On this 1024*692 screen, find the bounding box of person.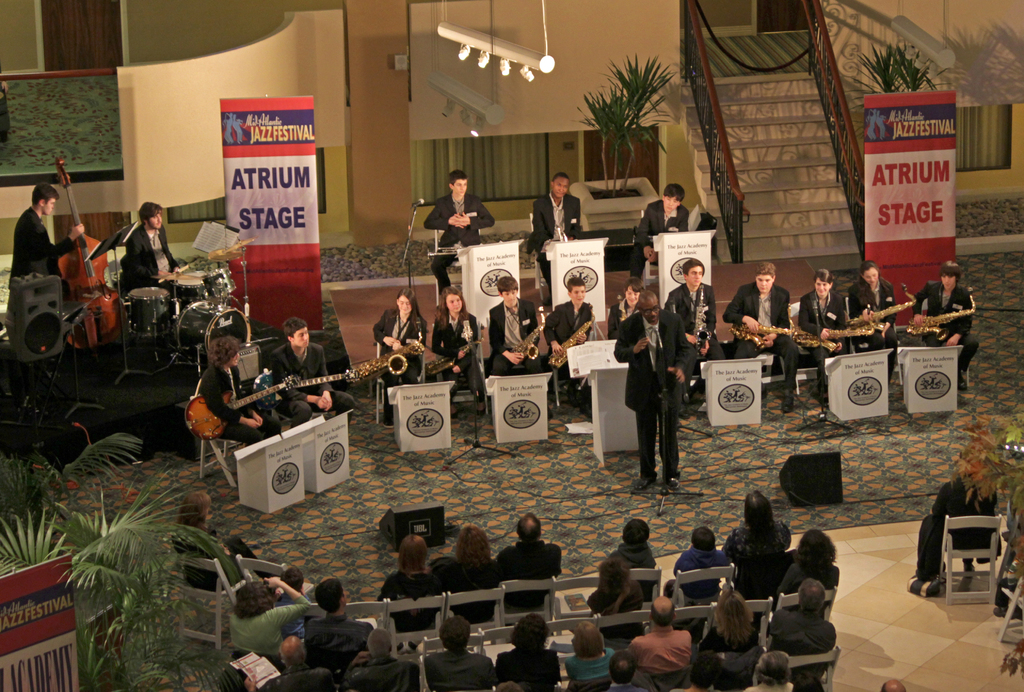
Bounding box: (492, 618, 561, 691).
